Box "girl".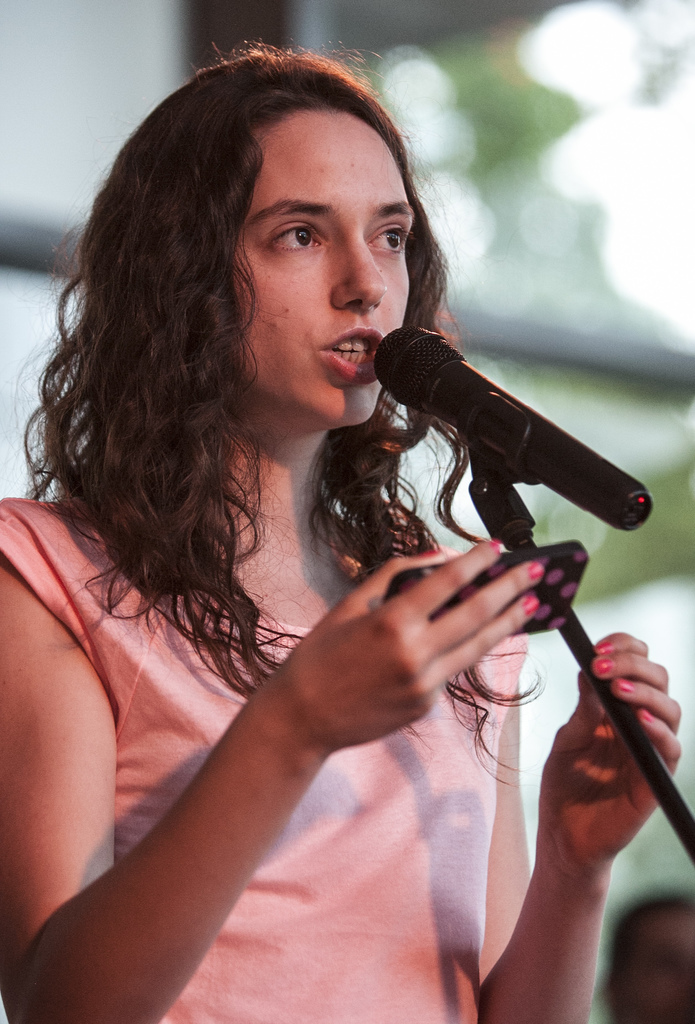
(x1=0, y1=31, x2=683, y2=1023).
